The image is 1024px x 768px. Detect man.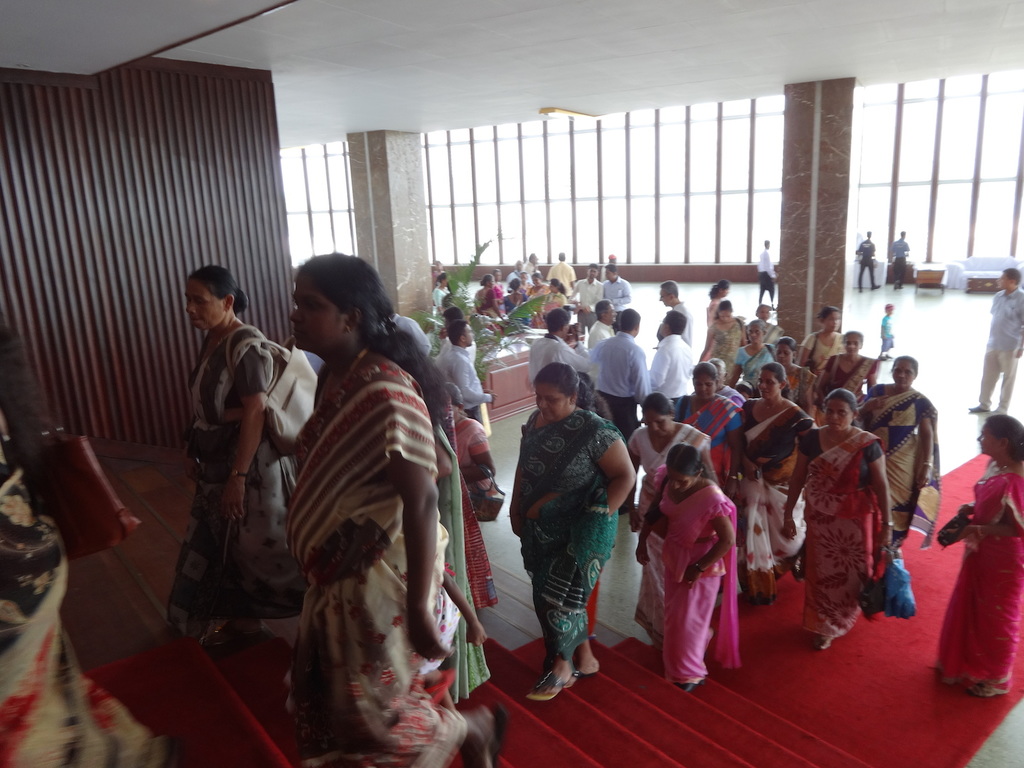
Detection: l=857, t=235, r=883, b=292.
